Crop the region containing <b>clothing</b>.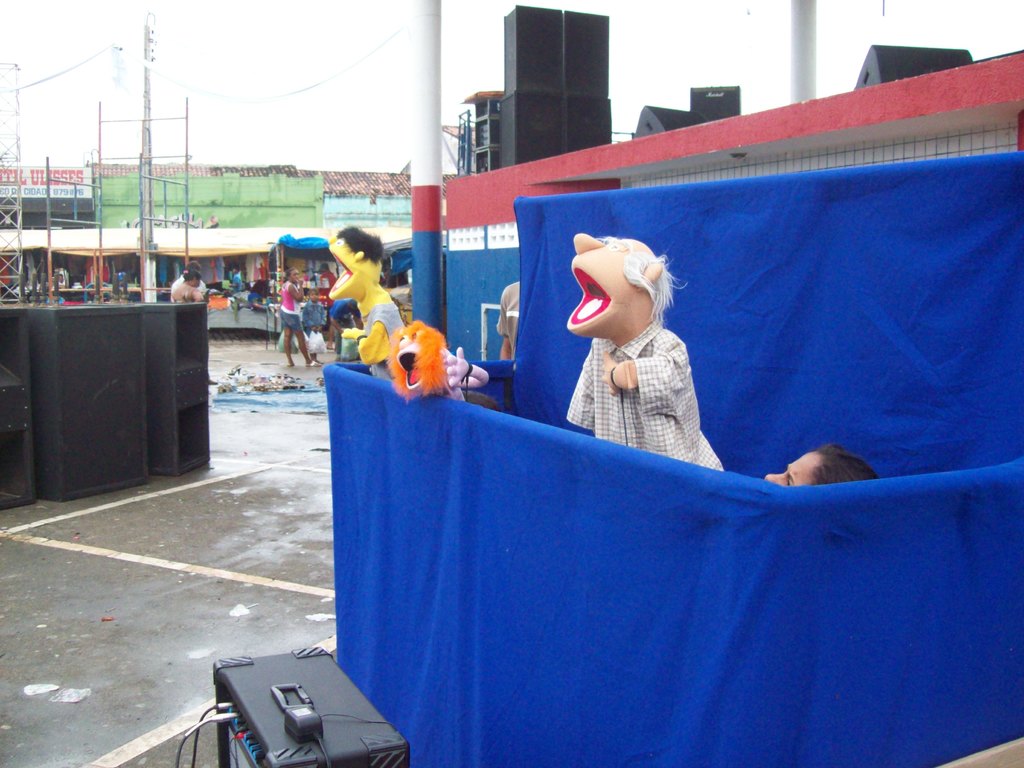
Crop region: crop(554, 282, 724, 465).
